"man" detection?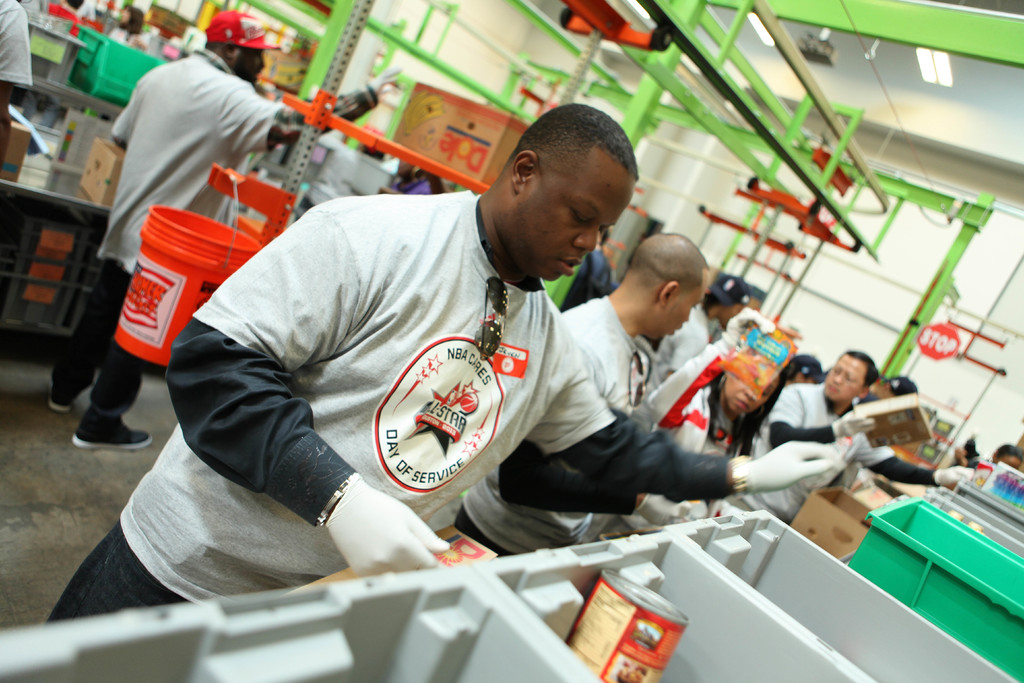
pyautogui.locateOnScreen(452, 223, 717, 567)
